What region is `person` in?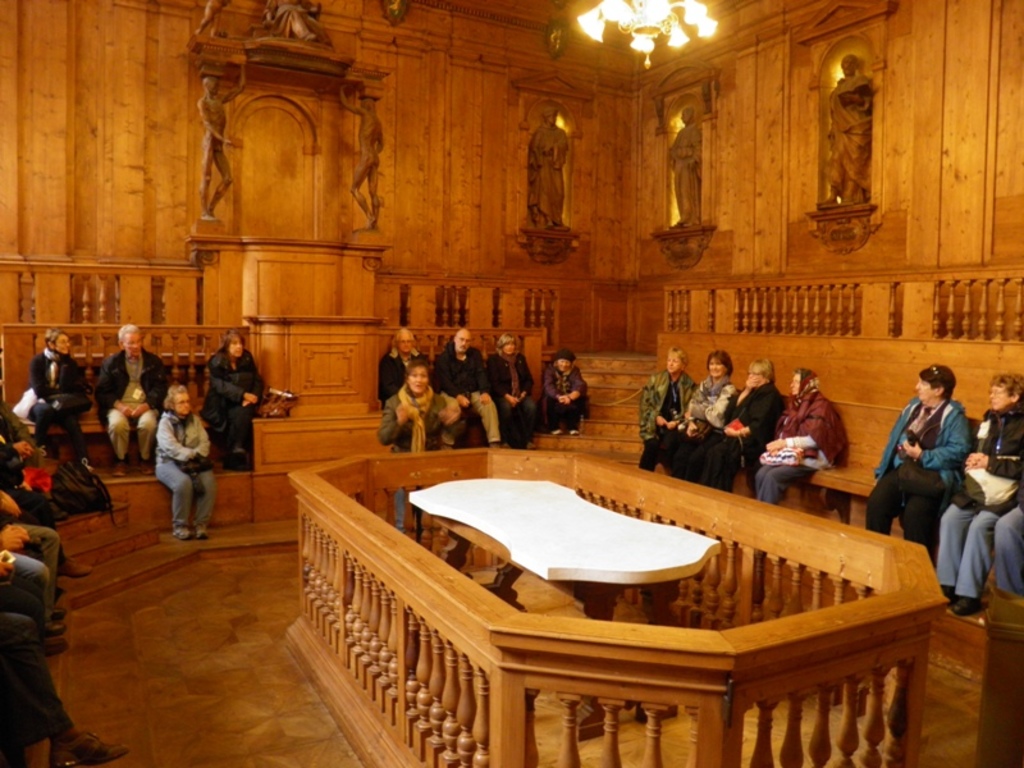
[left=529, top=105, right=573, bottom=230].
